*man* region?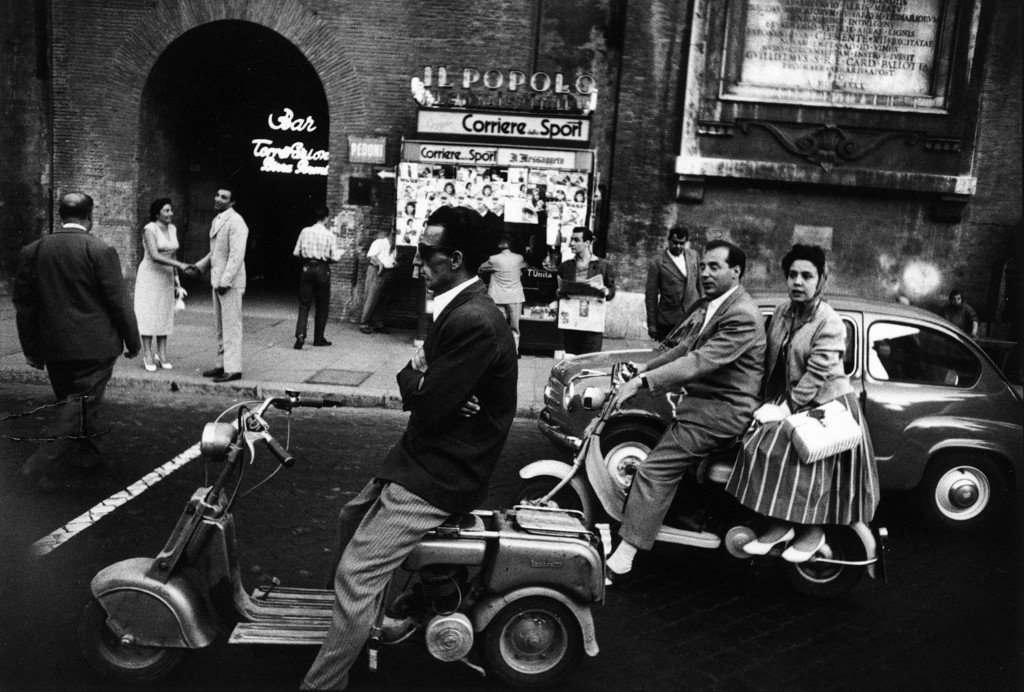
x1=634, y1=211, x2=715, y2=333
